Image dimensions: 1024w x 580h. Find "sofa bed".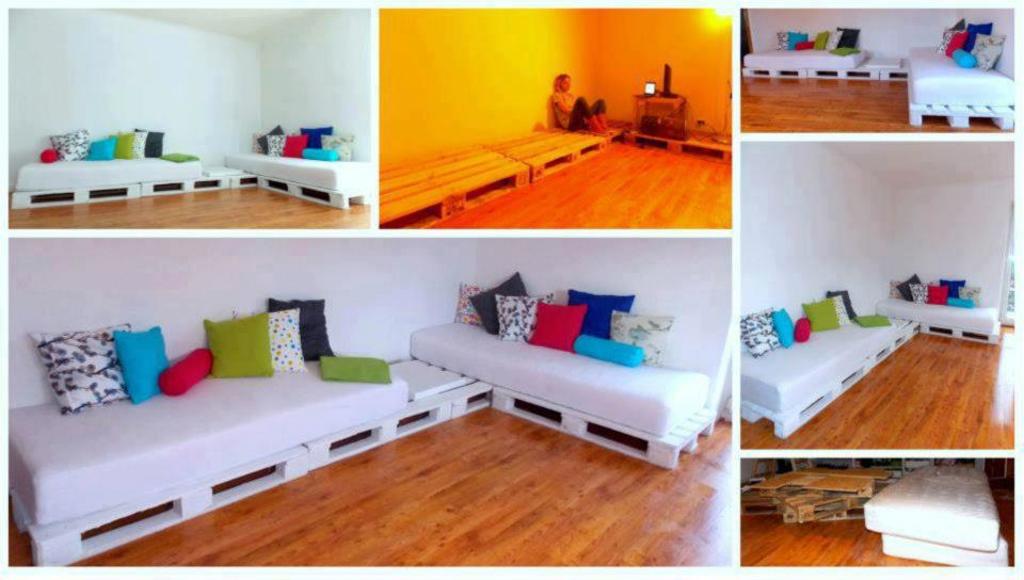
236/127/375/208.
